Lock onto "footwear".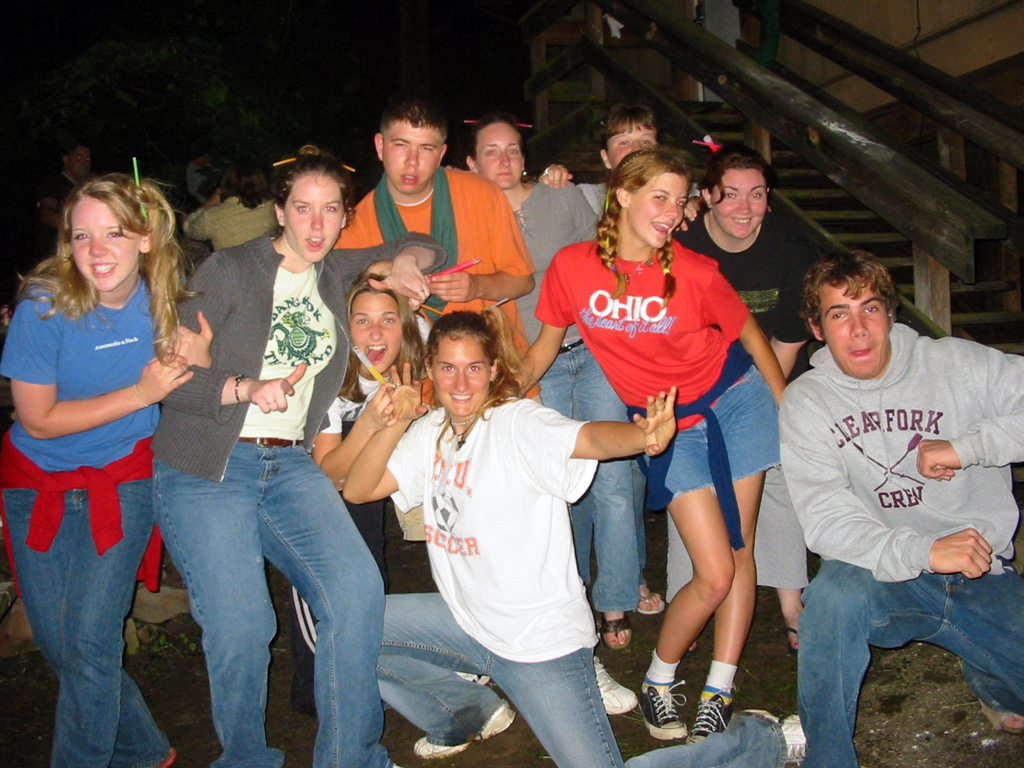
Locked: (638,674,687,740).
